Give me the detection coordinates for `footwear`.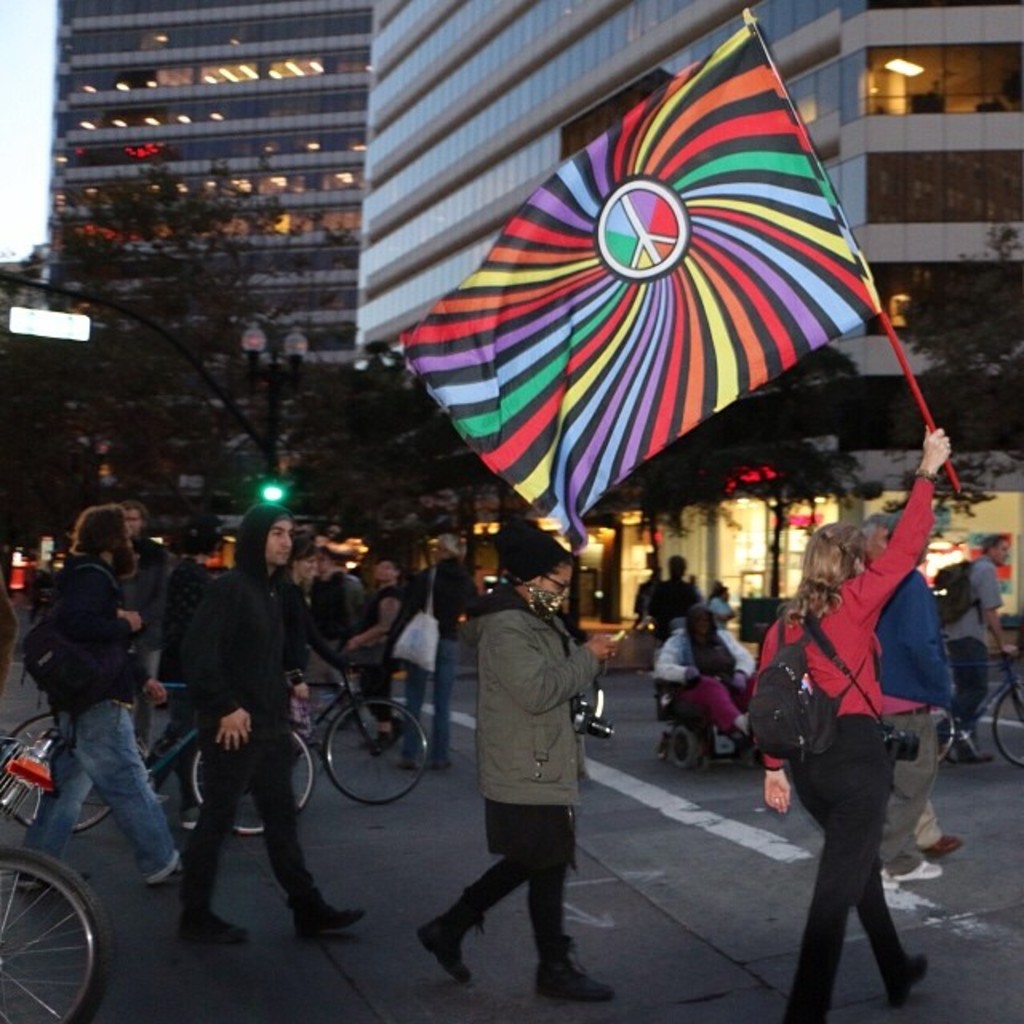
bbox(926, 835, 960, 853).
